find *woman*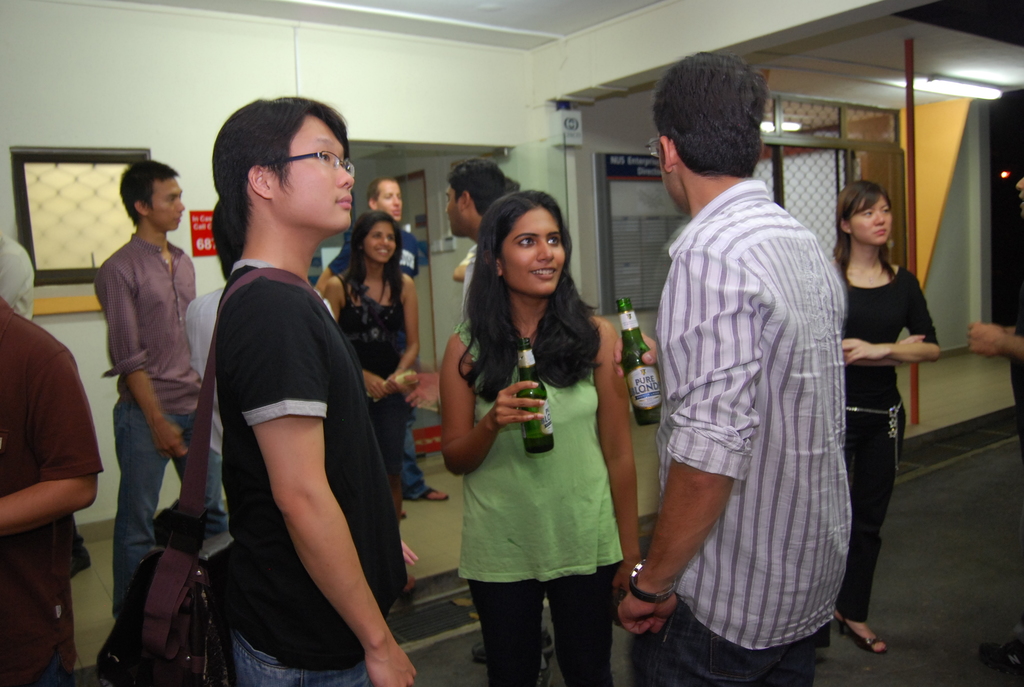
region(433, 186, 627, 686)
